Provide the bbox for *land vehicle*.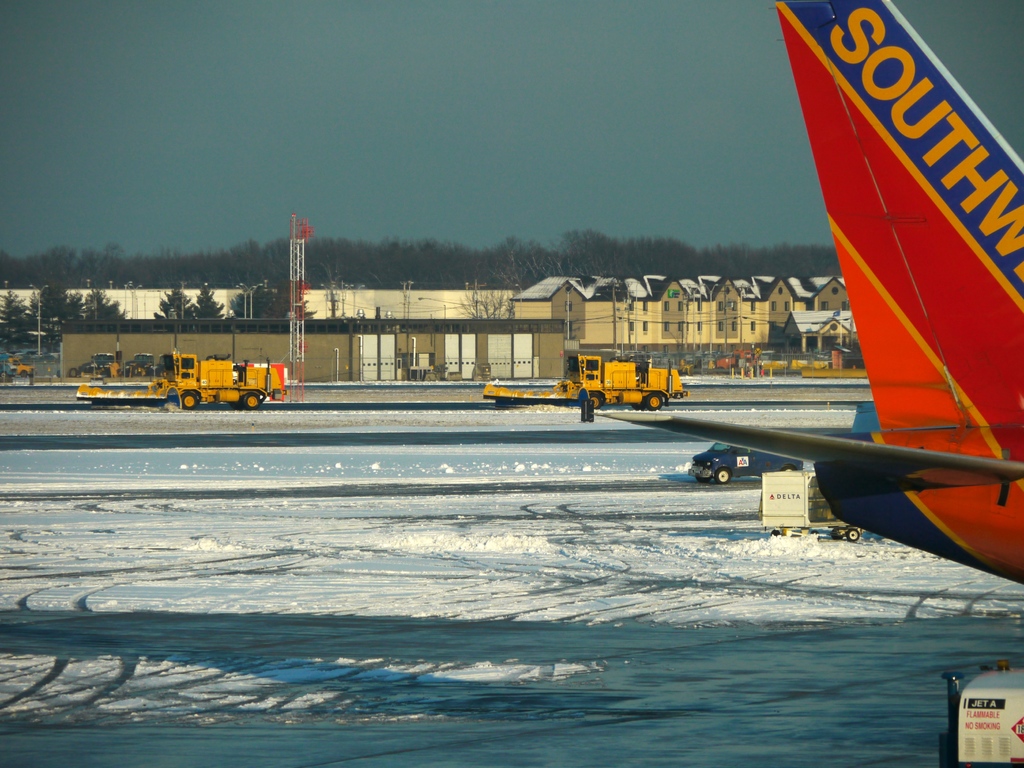
box=[74, 357, 281, 408].
